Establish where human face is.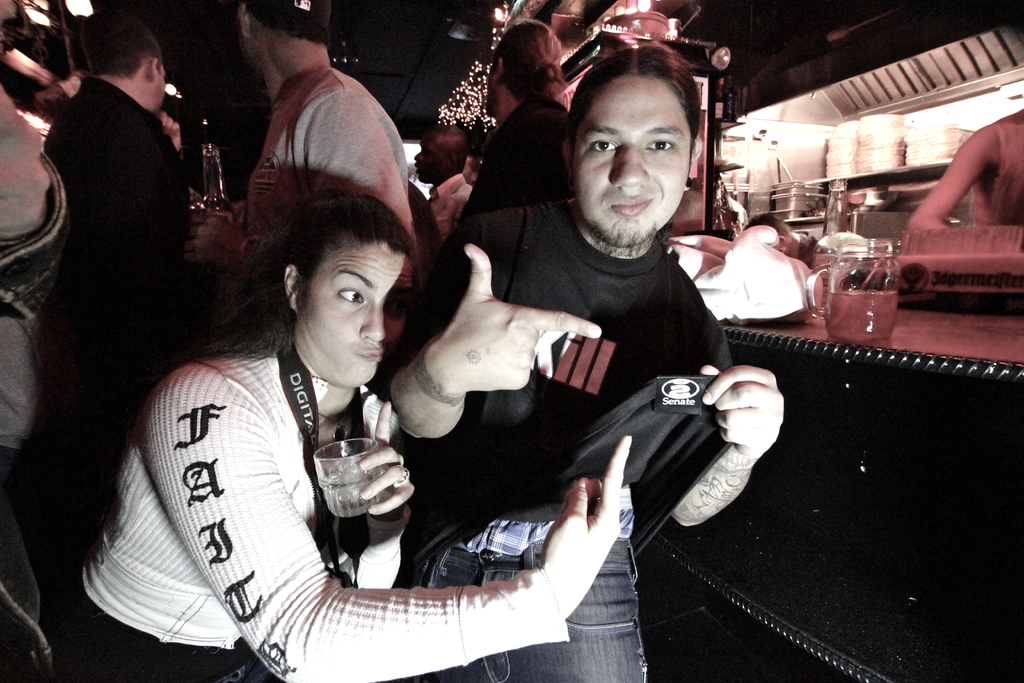
Established at (569,76,691,257).
